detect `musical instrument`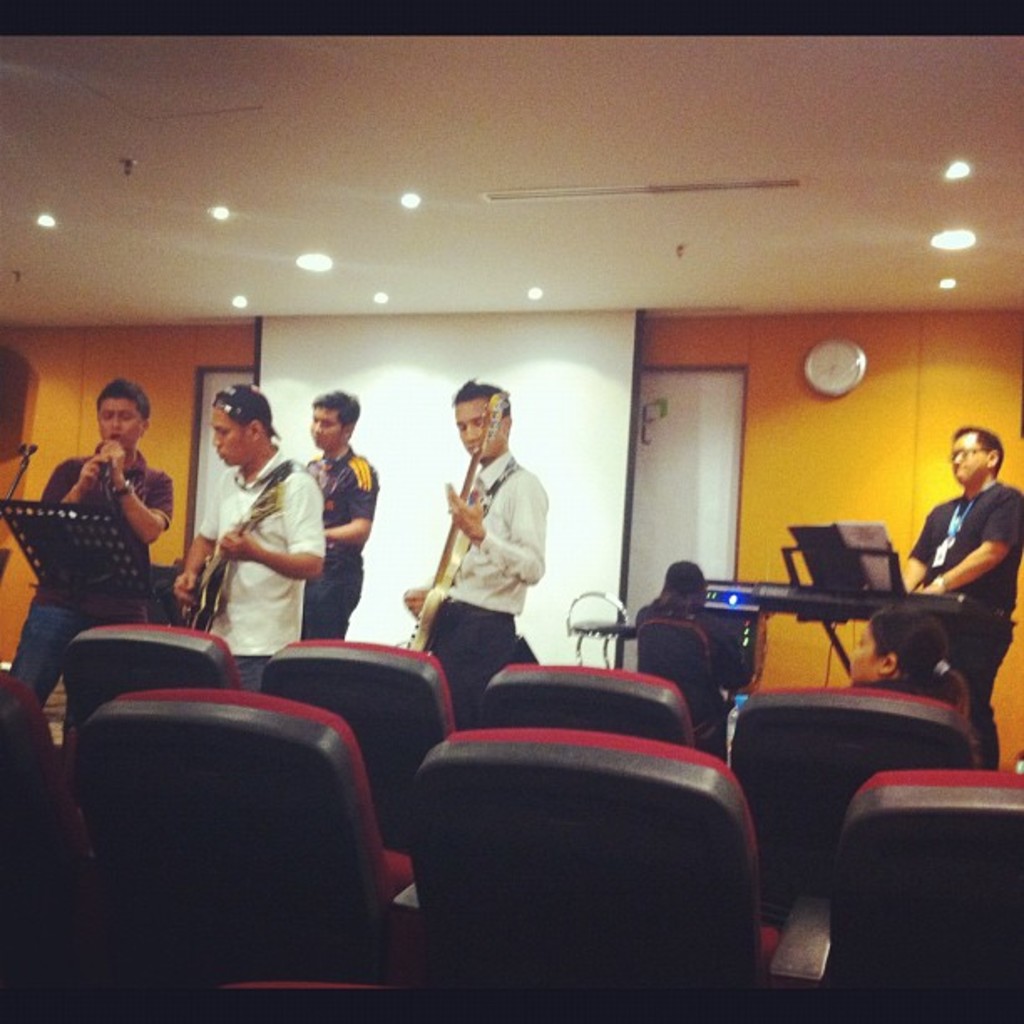
<box>400,388,515,658</box>
